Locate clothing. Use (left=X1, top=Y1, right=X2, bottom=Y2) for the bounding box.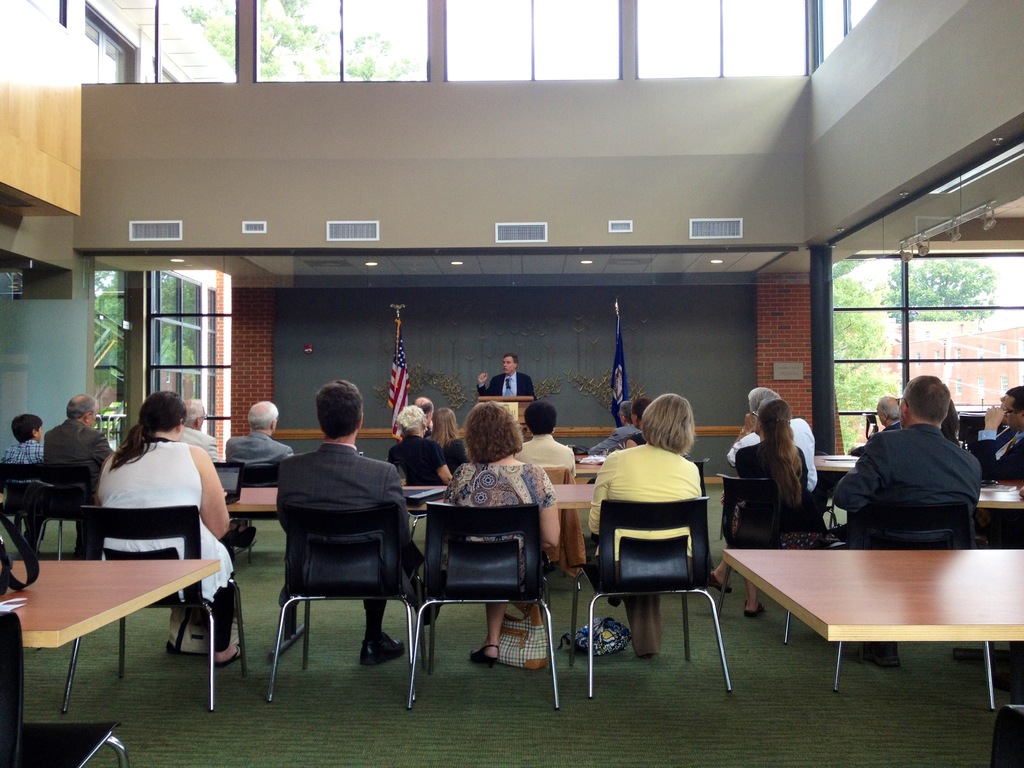
(left=982, top=426, right=1023, bottom=482).
